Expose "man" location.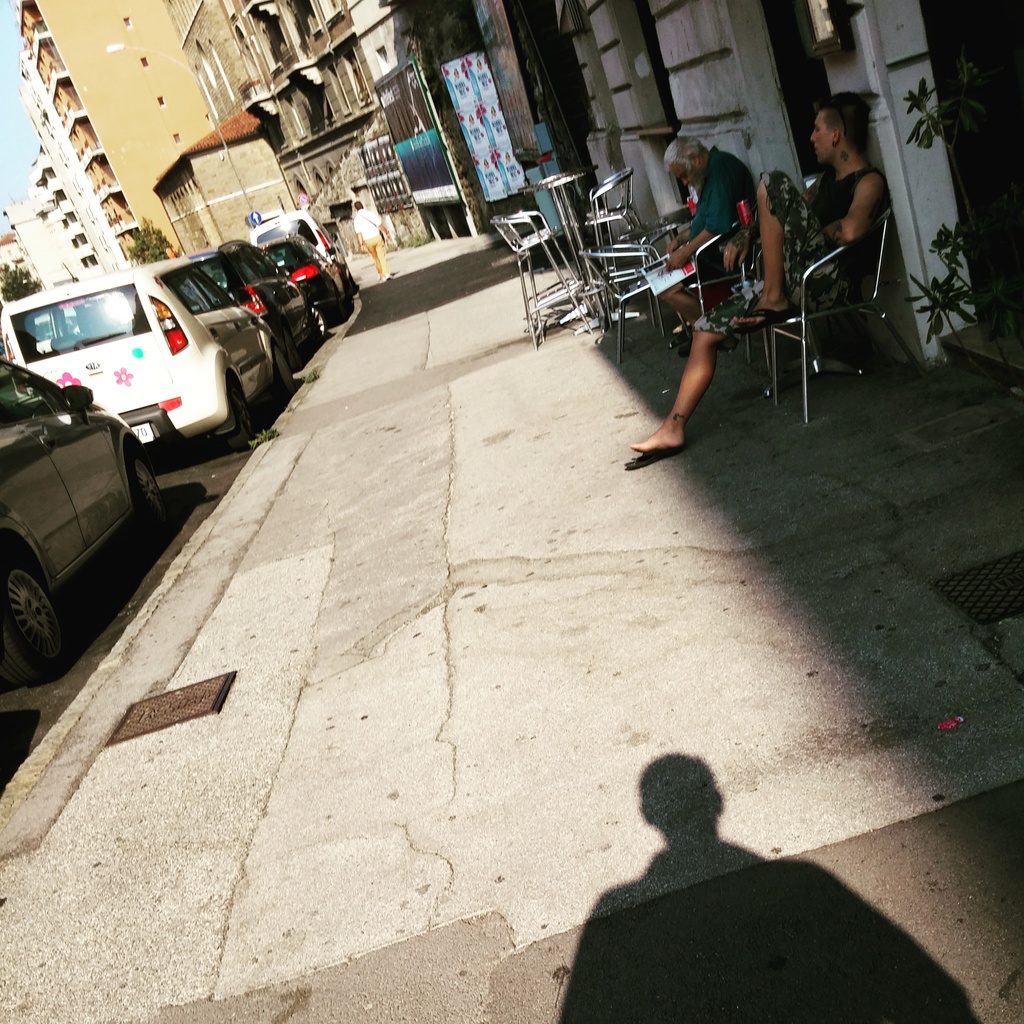
Exposed at x1=621, y1=83, x2=895, y2=457.
